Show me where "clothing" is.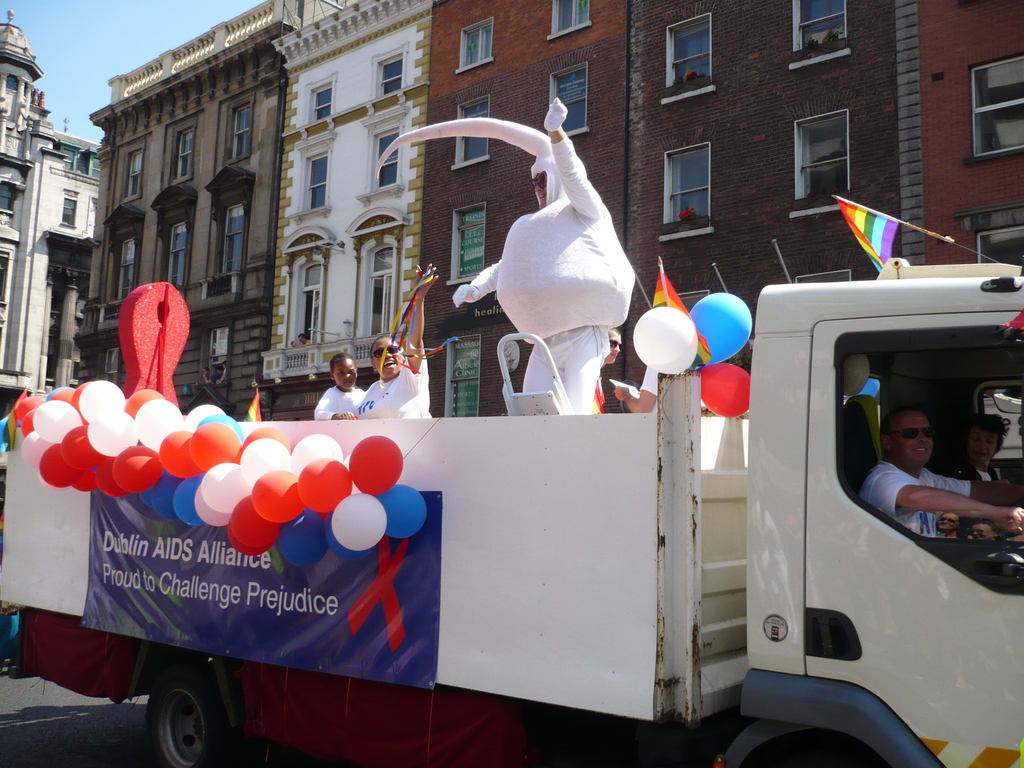
"clothing" is at pyautogui.locateOnScreen(314, 384, 367, 422).
